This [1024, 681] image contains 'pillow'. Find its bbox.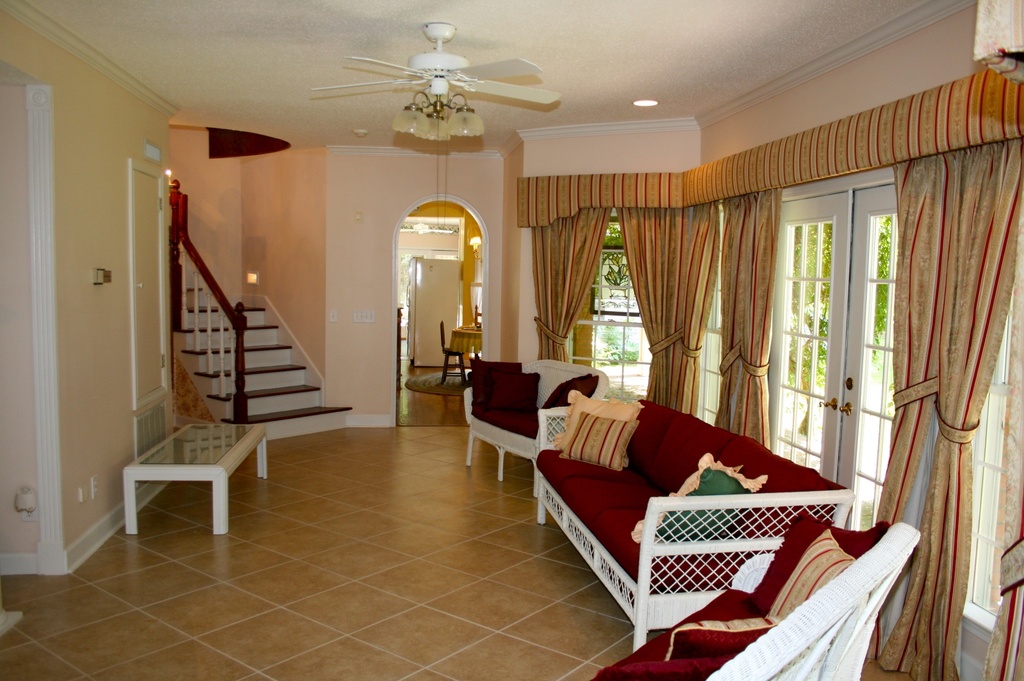
<bbox>564, 412, 639, 470</bbox>.
